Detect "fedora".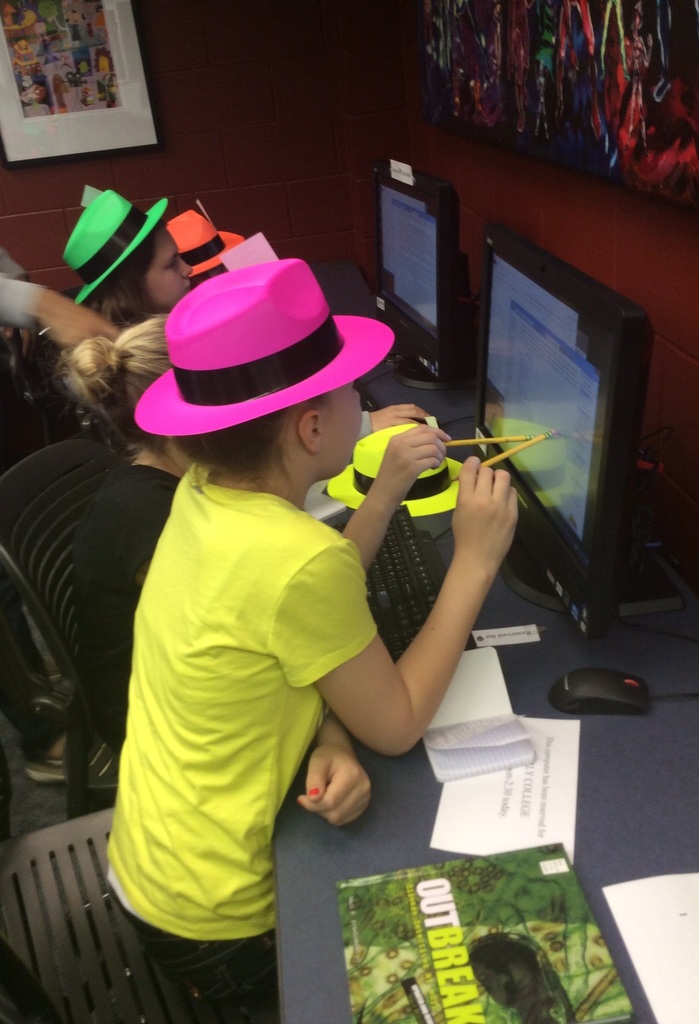
Detected at left=132, top=257, right=396, bottom=438.
